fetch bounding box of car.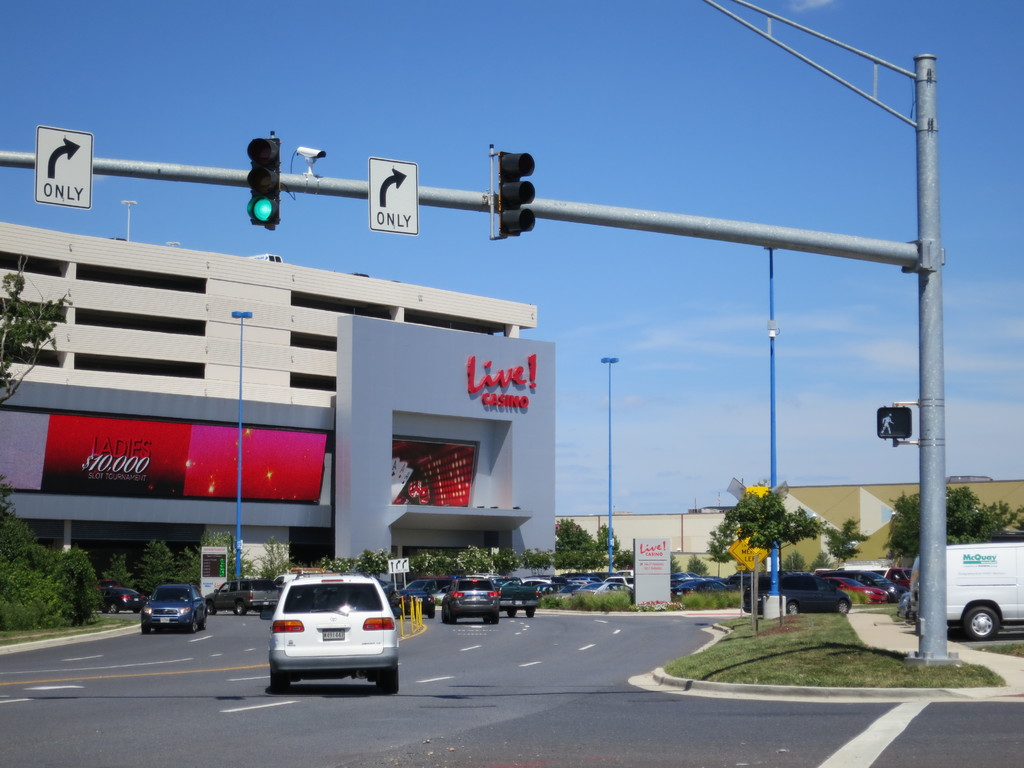
Bbox: (568, 577, 640, 595).
